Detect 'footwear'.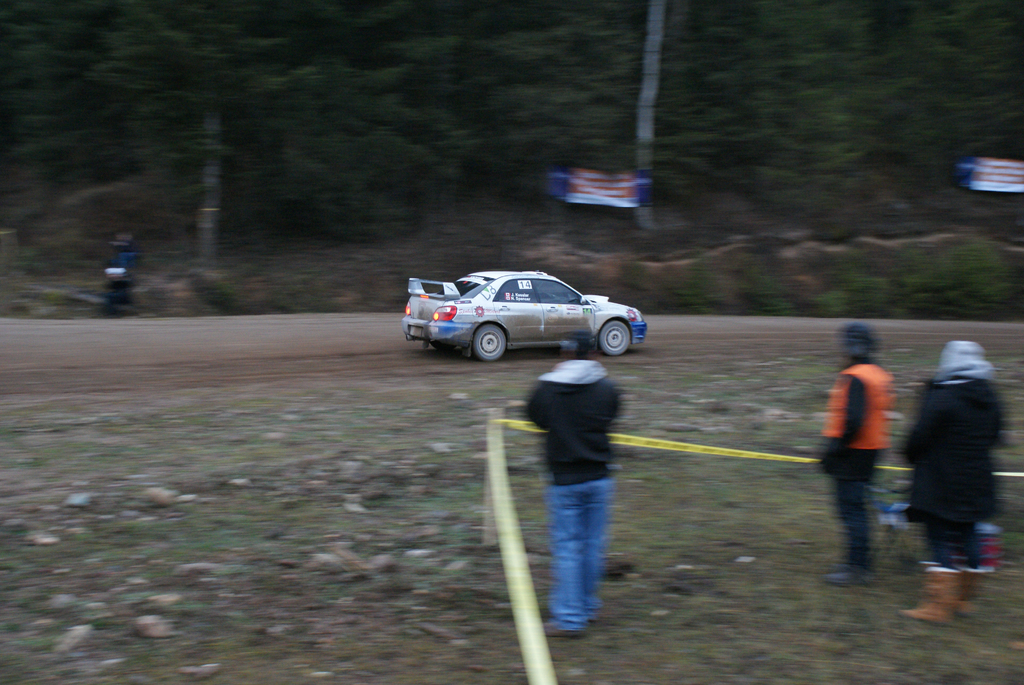
Detected at <bbox>545, 618, 582, 638</bbox>.
